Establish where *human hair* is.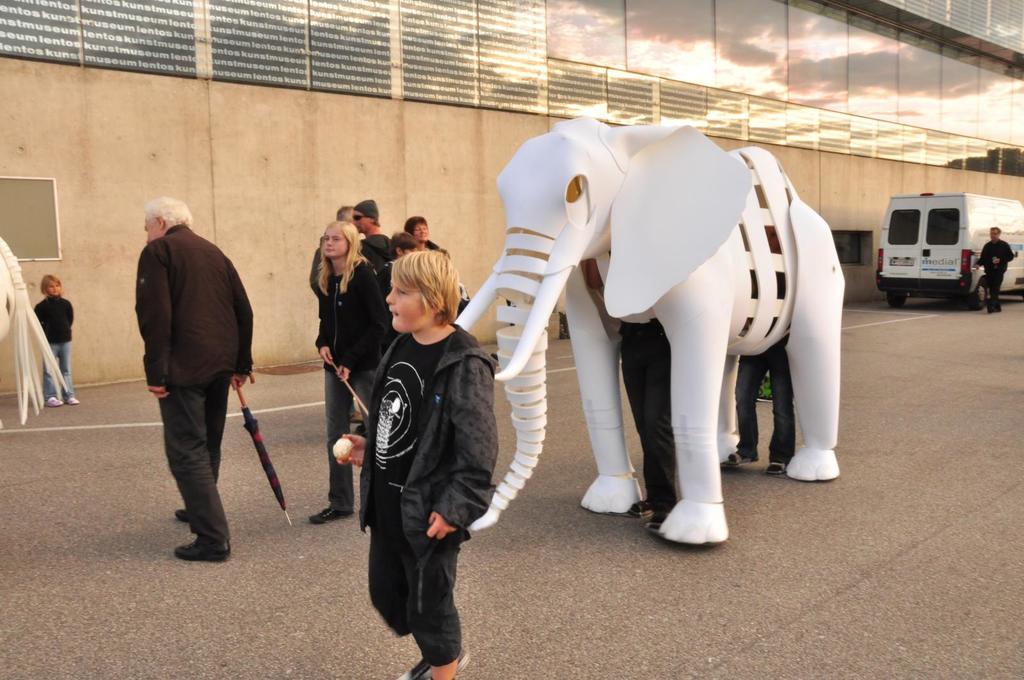
Established at locate(308, 221, 369, 297).
